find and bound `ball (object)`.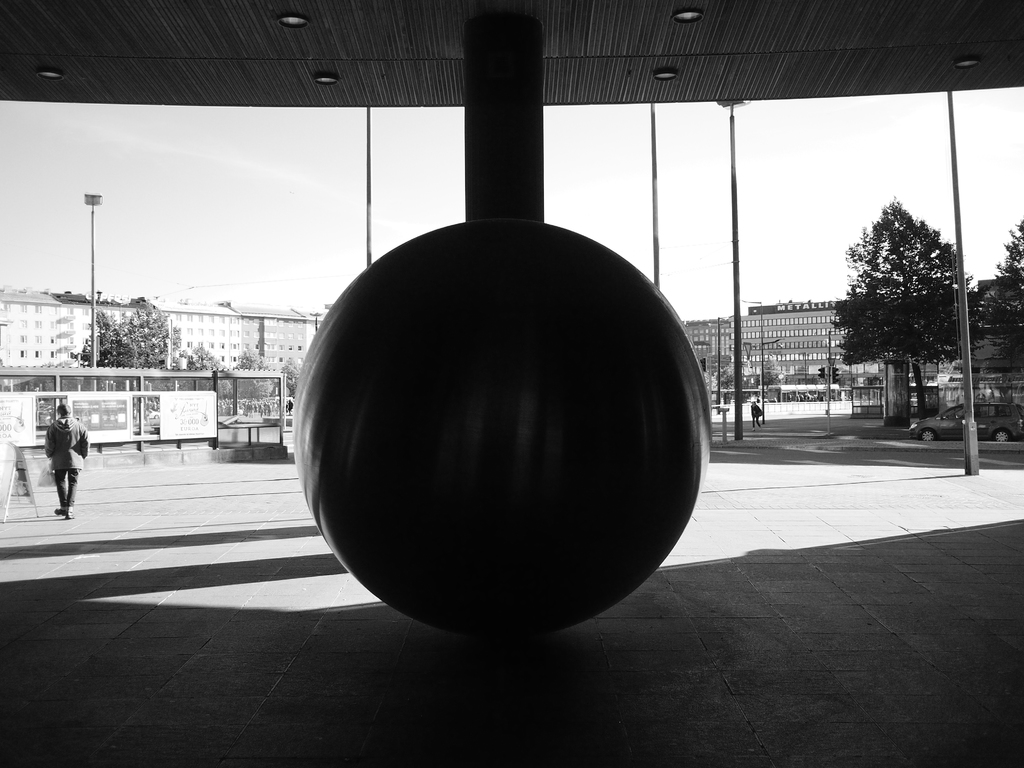
Bound: left=289, top=216, right=714, bottom=647.
